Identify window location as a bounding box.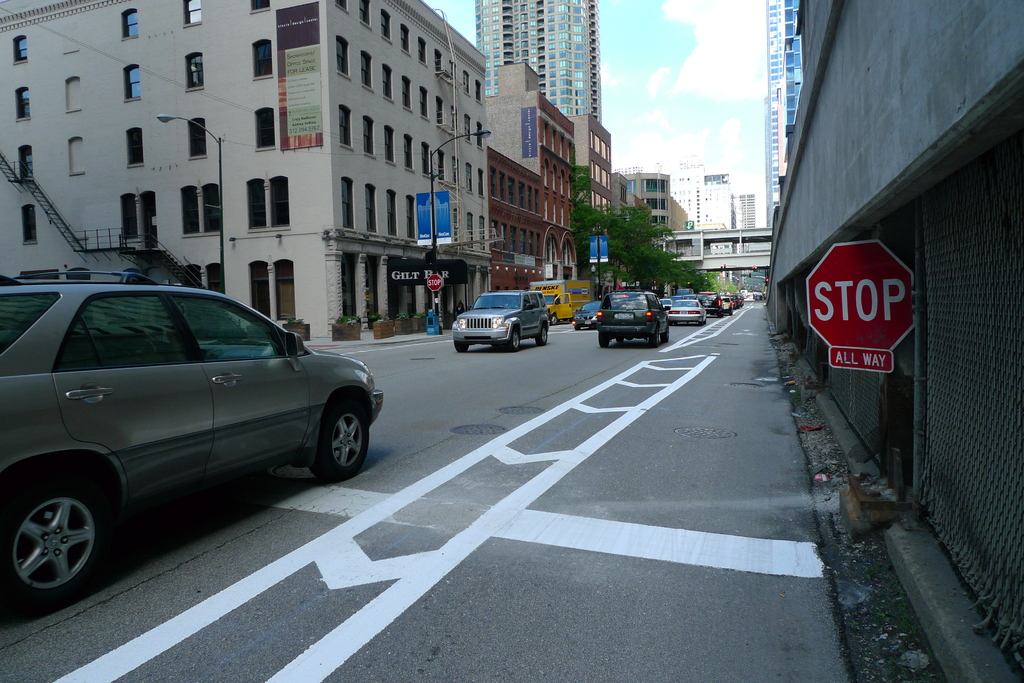
left=252, top=38, right=271, bottom=78.
